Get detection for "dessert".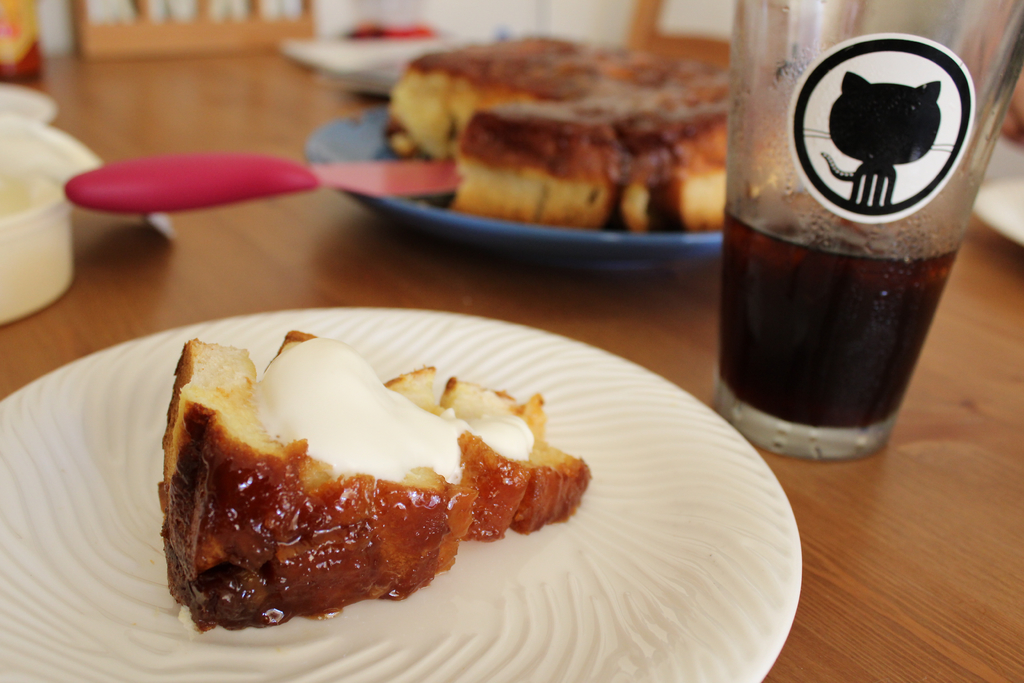
Detection: Rect(399, 35, 741, 220).
